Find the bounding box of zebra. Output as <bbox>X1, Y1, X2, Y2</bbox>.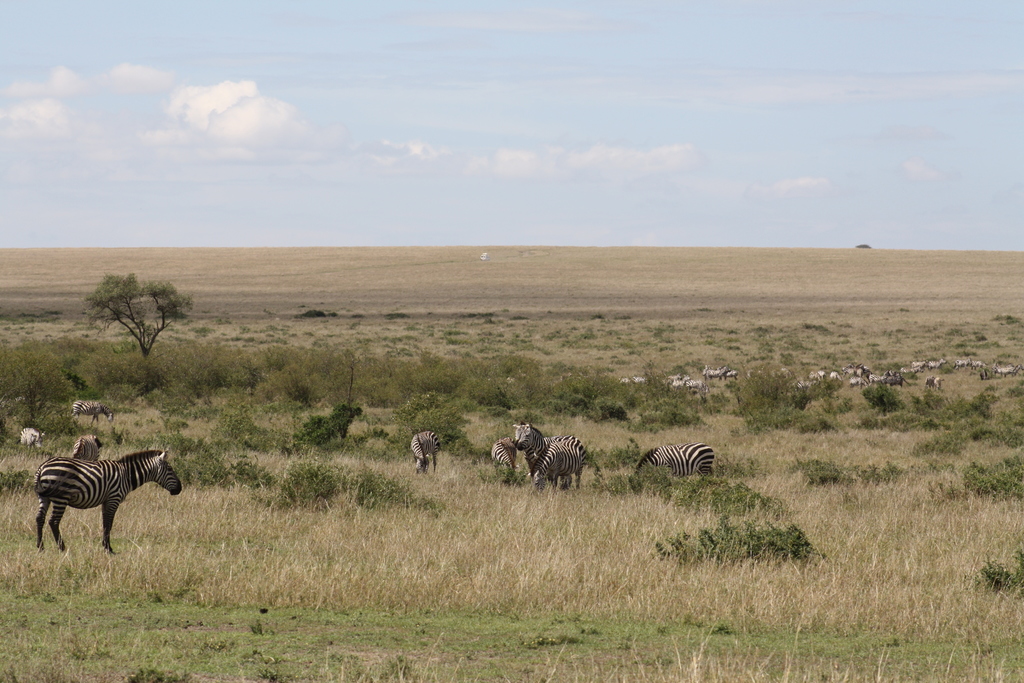
<bbox>18, 425, 42, 445</bbox>.
